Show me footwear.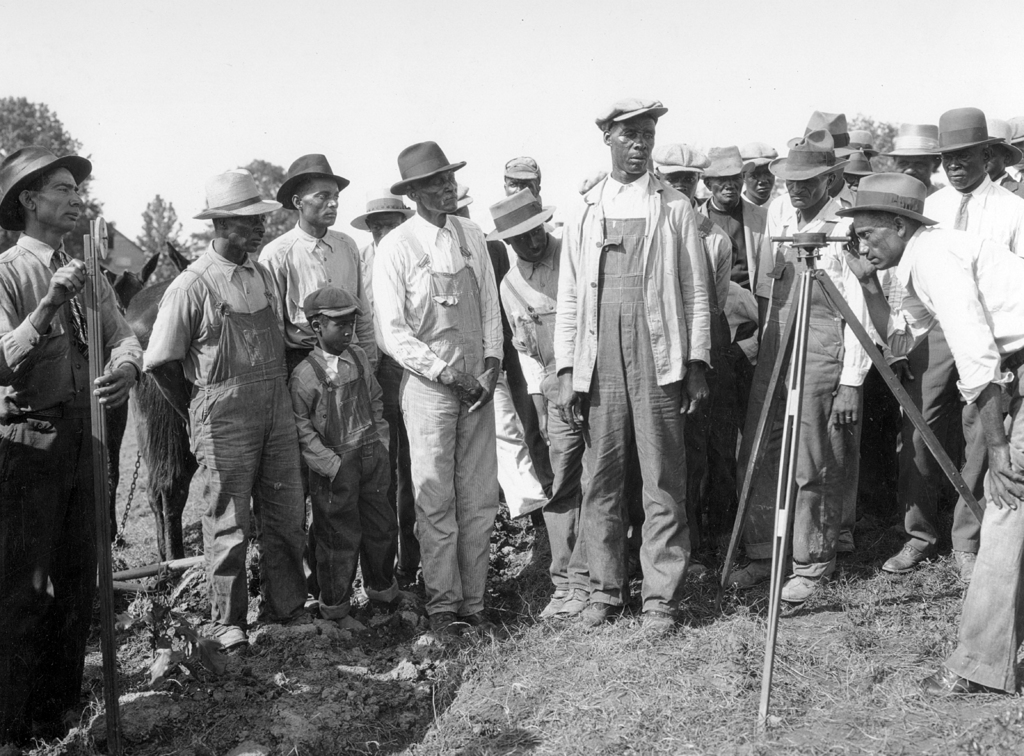
footwear is here: Rect(461, 614, 501, 636).
